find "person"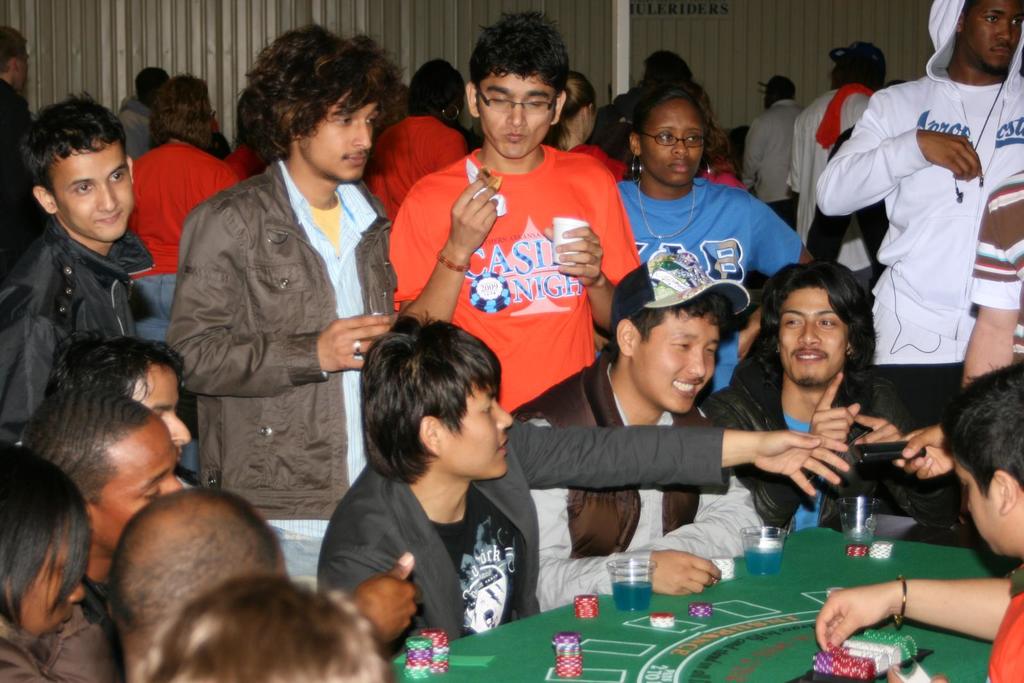
l=764, t=41, r=900, b=217
